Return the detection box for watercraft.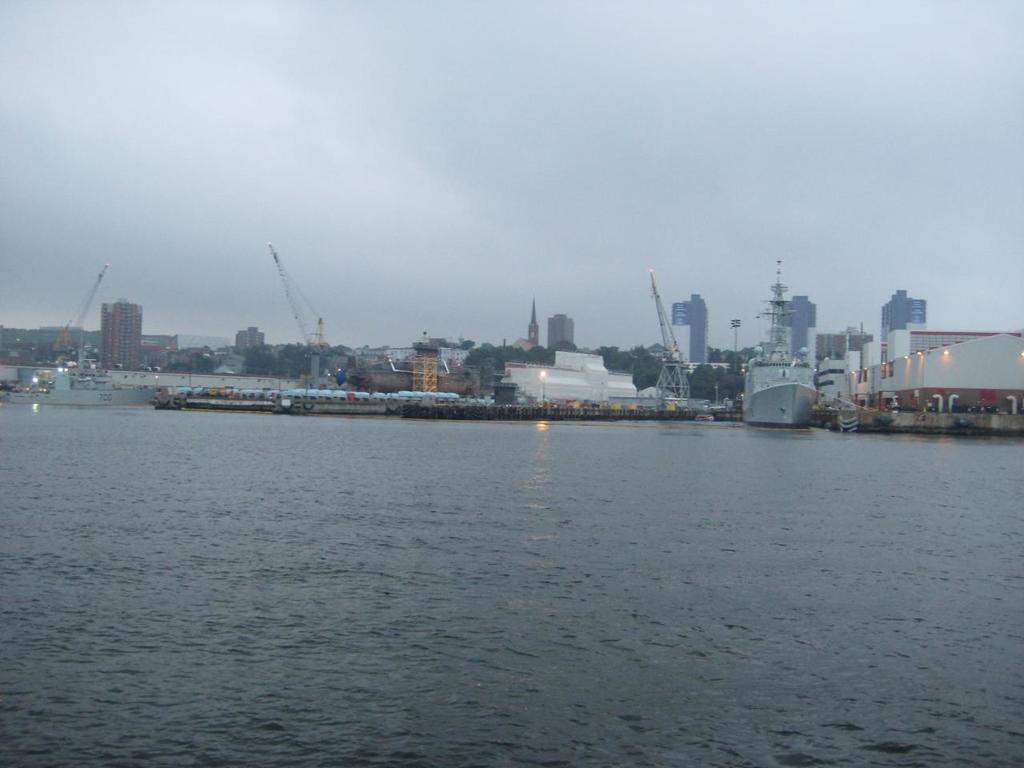
rect(4, 372, 162, 414).
